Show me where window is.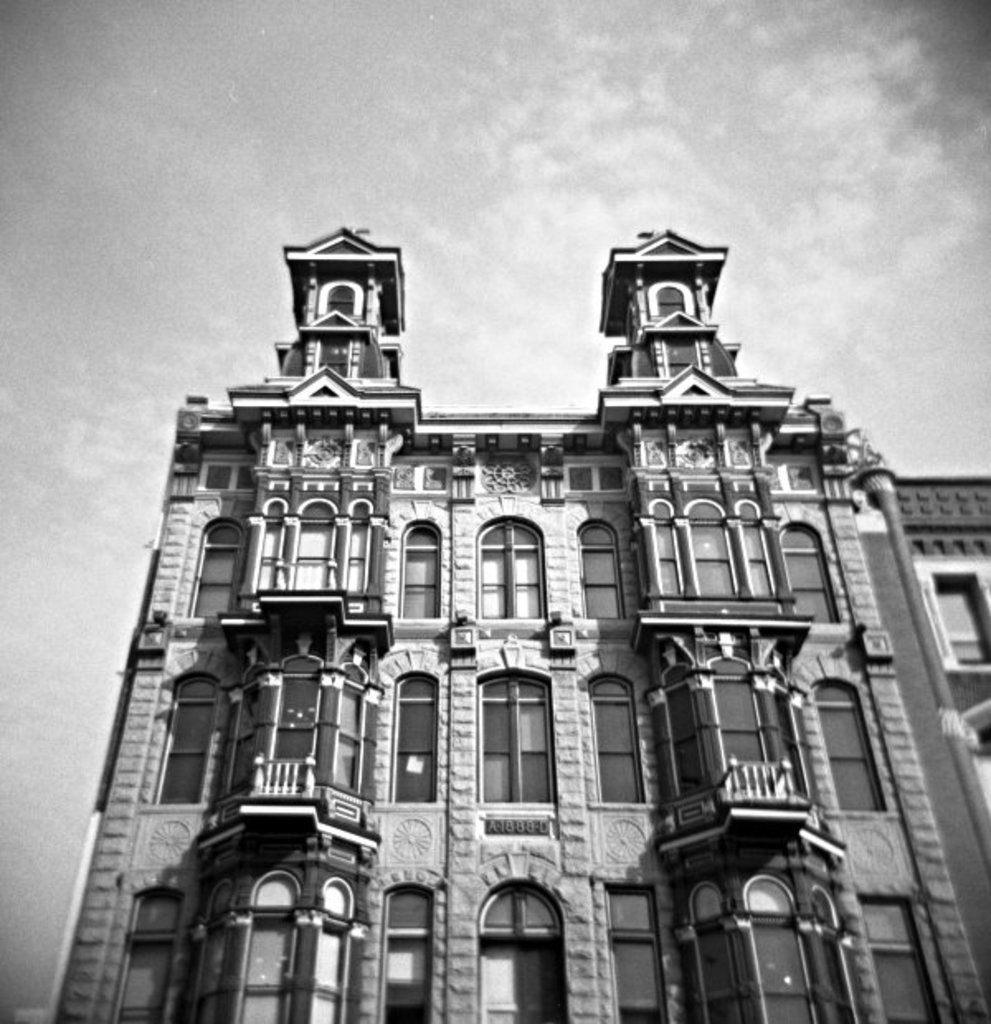
window is at select_region(195, 509, 246, 614).
